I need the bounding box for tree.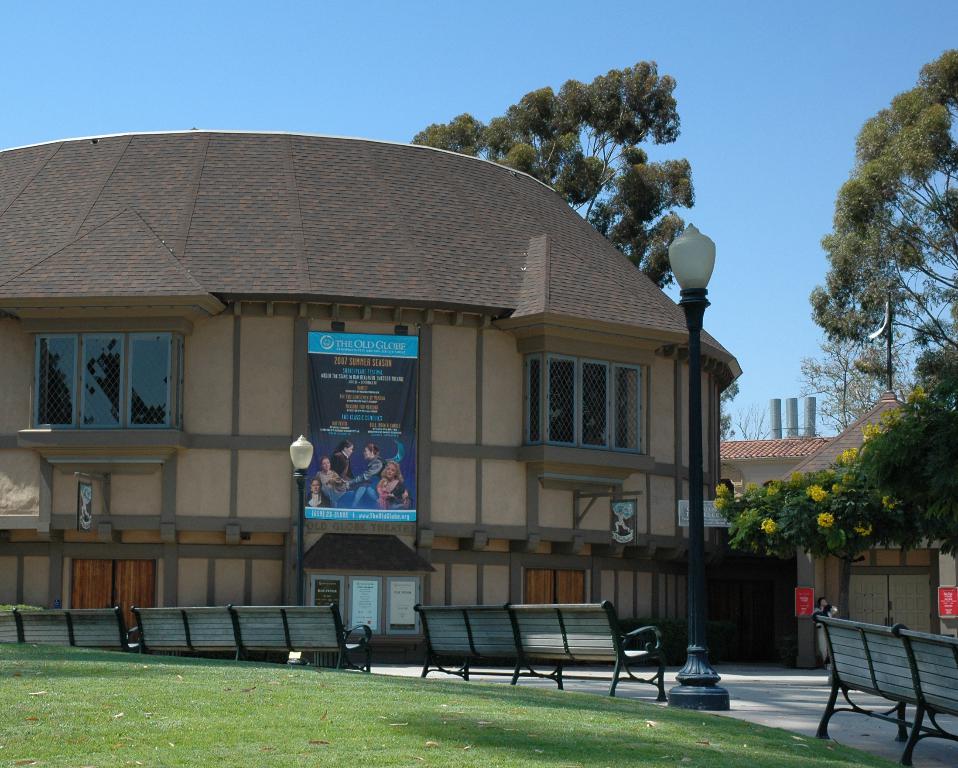
Here it is: [x1=412, y1=55, x2=710, y2=292].
